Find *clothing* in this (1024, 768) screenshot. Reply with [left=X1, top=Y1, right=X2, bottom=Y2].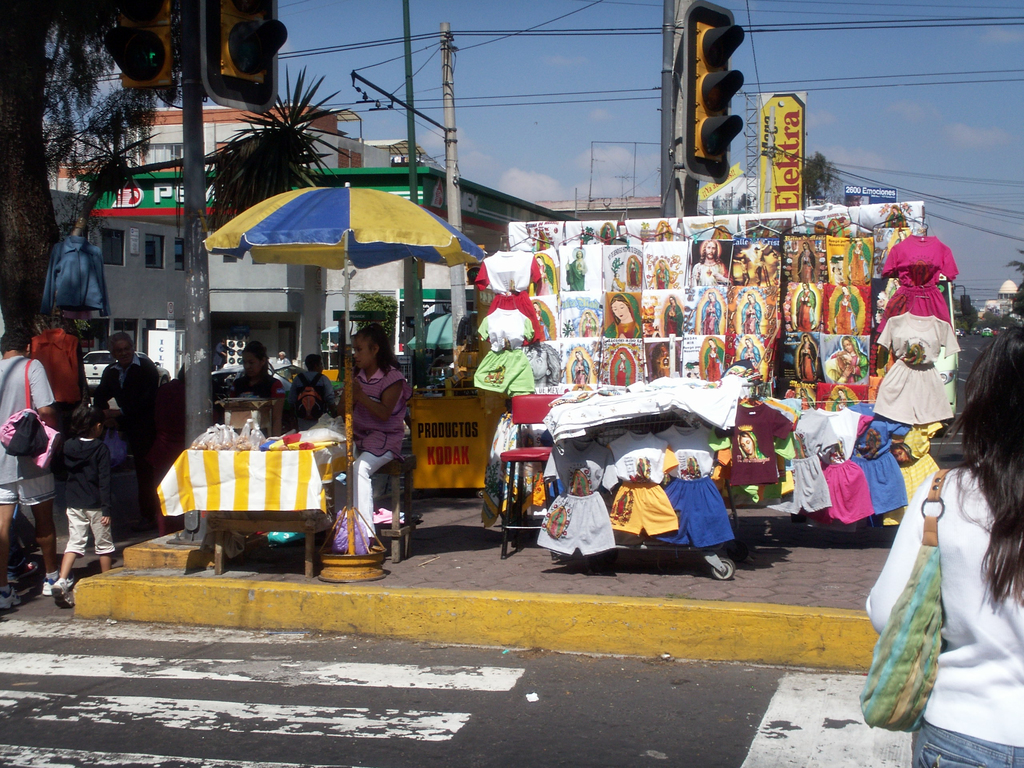
[left=456, top=303, right=481, bottom=354].
